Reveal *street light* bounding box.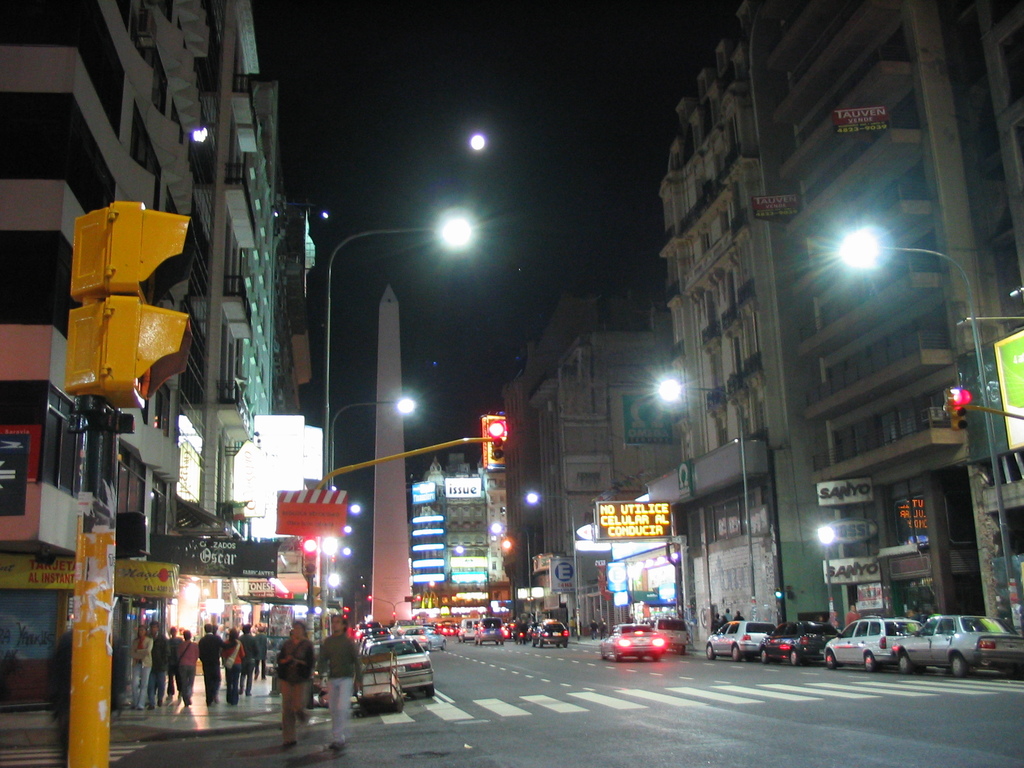
Revealed: [left=523, top=487, right=582, bottom=638].
